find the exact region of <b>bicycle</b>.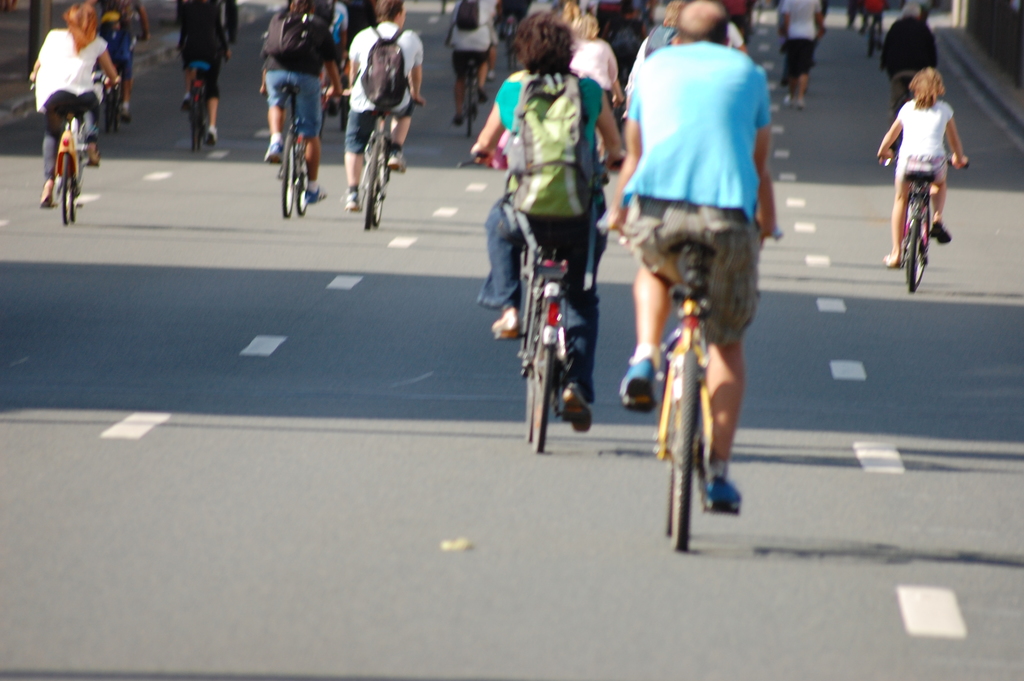
Exact region: crop(590, 217, 792, 550).
